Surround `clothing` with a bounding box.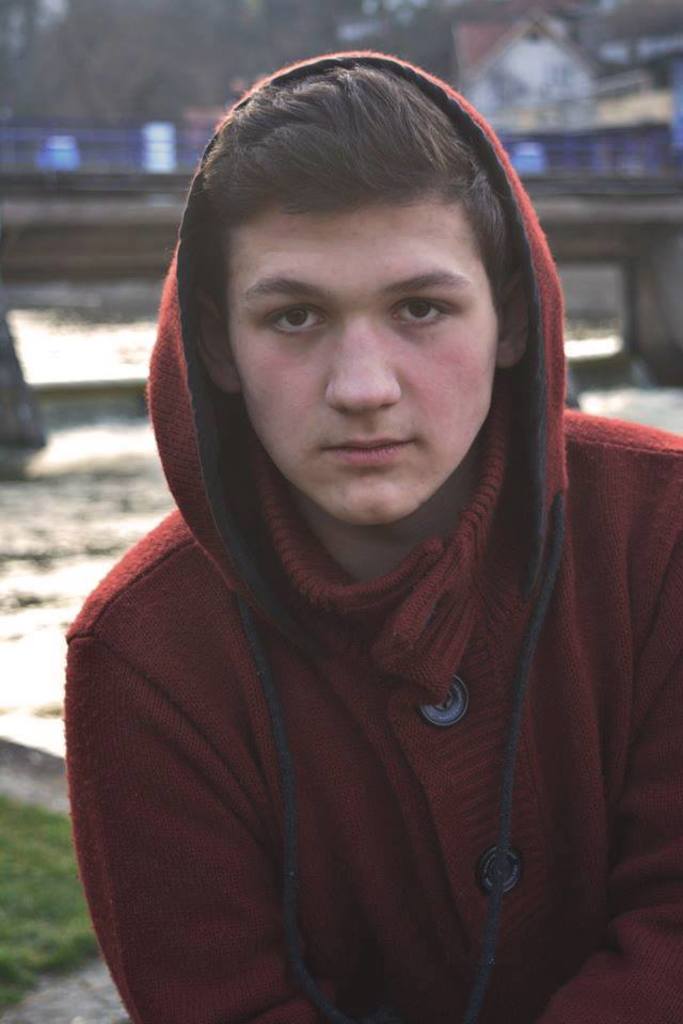
left=63, top=47, right=682, bottom=1023.
